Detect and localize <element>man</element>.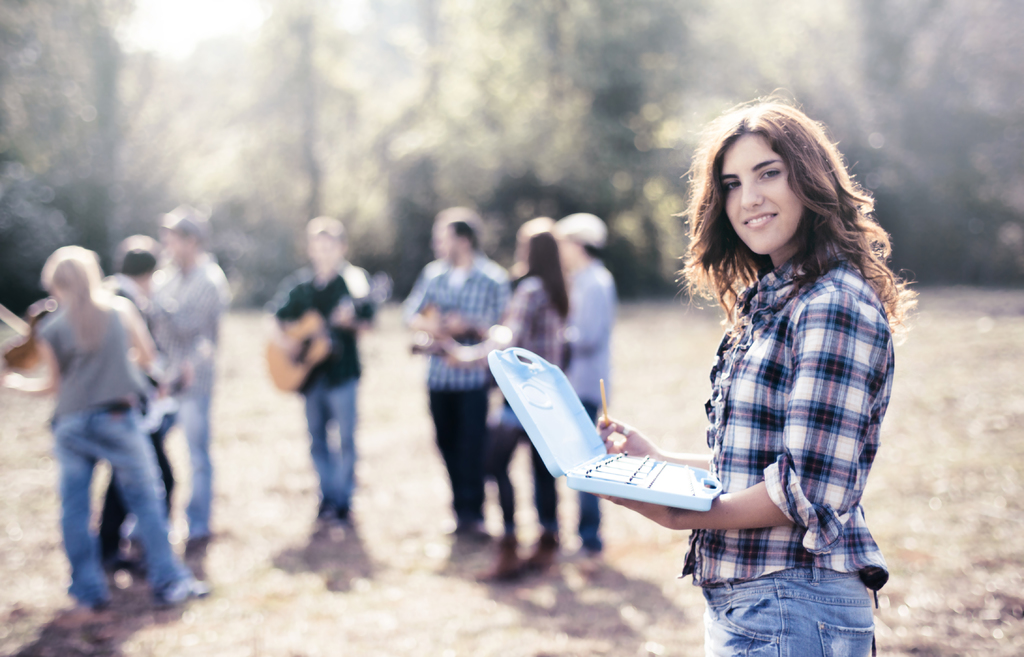
Localized at bbox(259, 203, 383, 564).
